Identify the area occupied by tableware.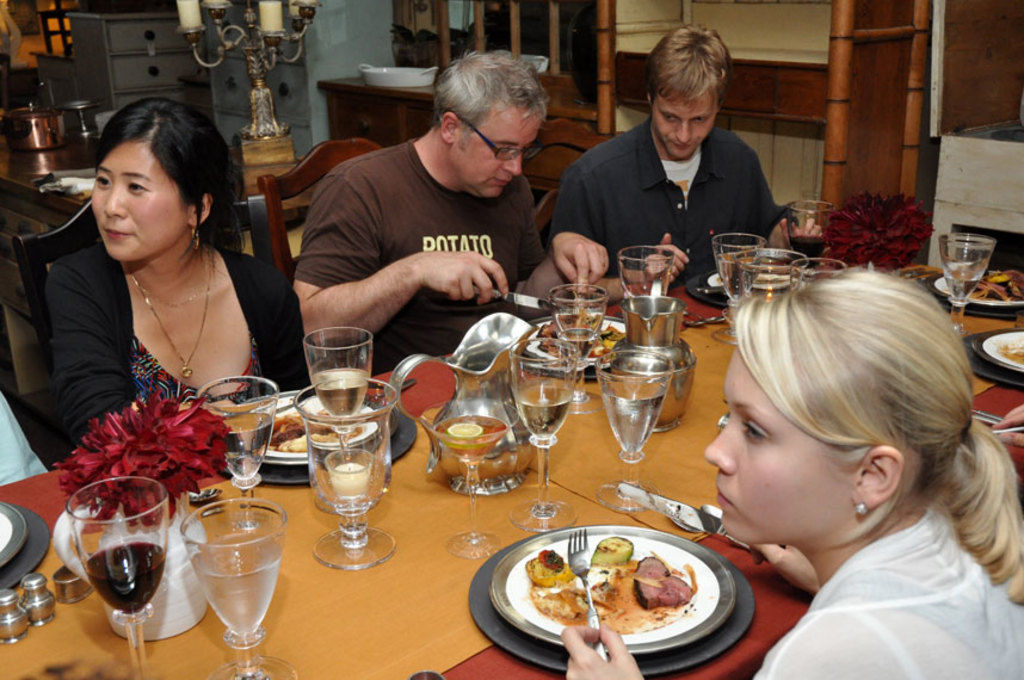
Area: select_region(736, 243, 807, 302).
